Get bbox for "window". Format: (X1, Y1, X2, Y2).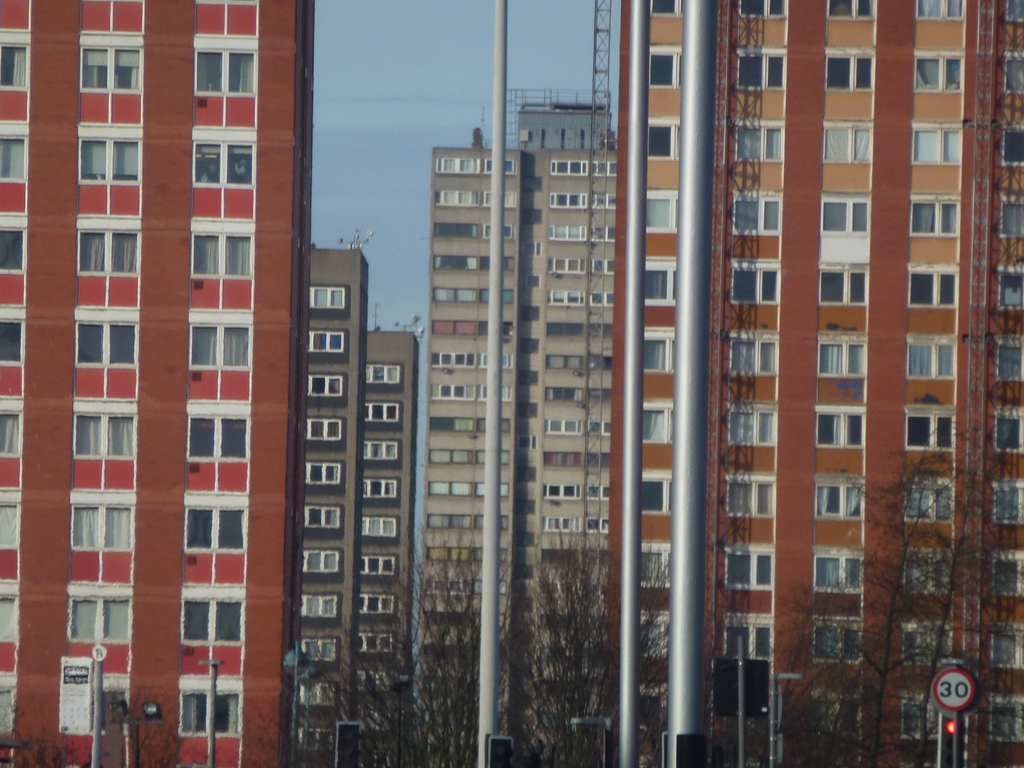
(520, 209, 540, 226).
